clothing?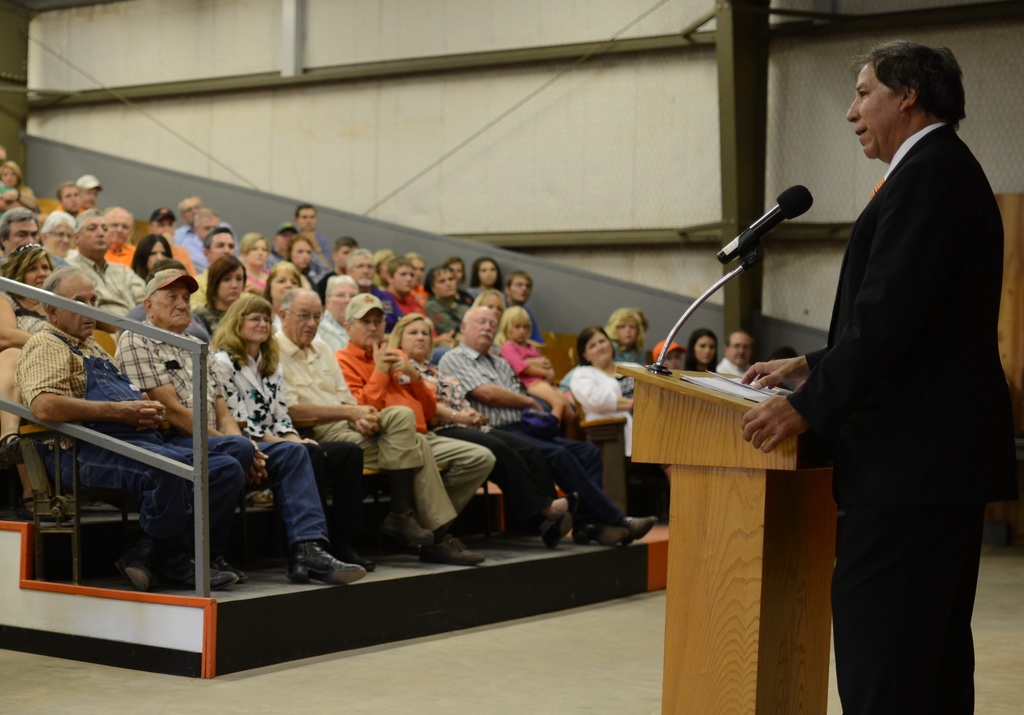
x1=302 y1=318 x2=352 y2=347
